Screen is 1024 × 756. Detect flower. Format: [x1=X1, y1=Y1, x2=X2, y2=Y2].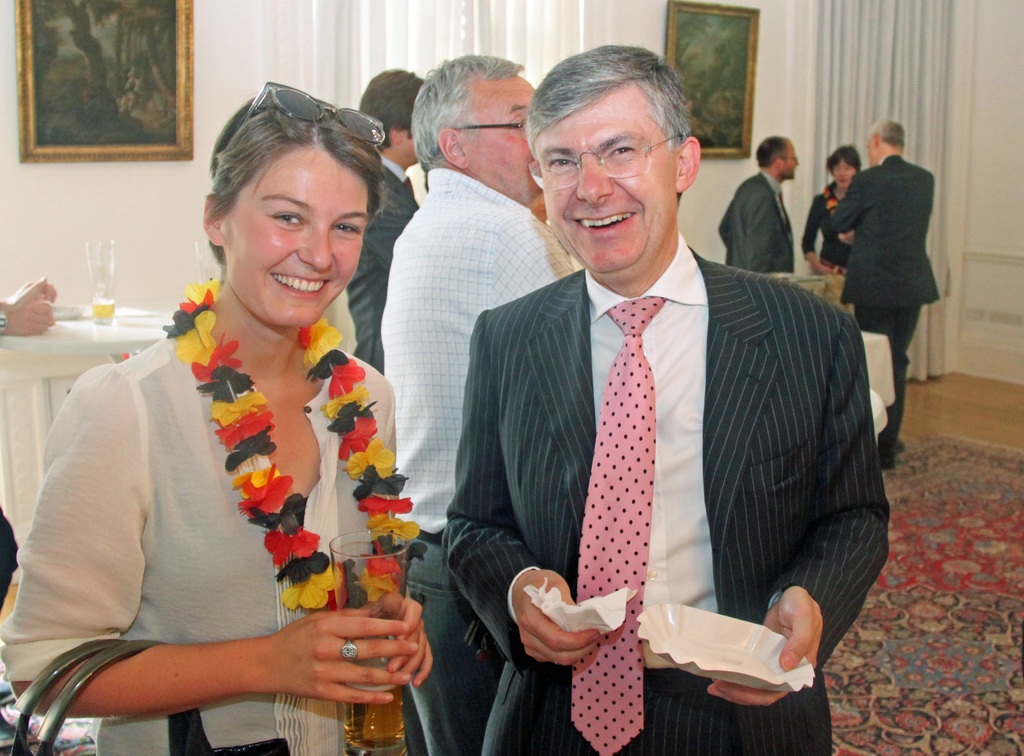
[x1=316, y1=389, x2=373, y2=422].
